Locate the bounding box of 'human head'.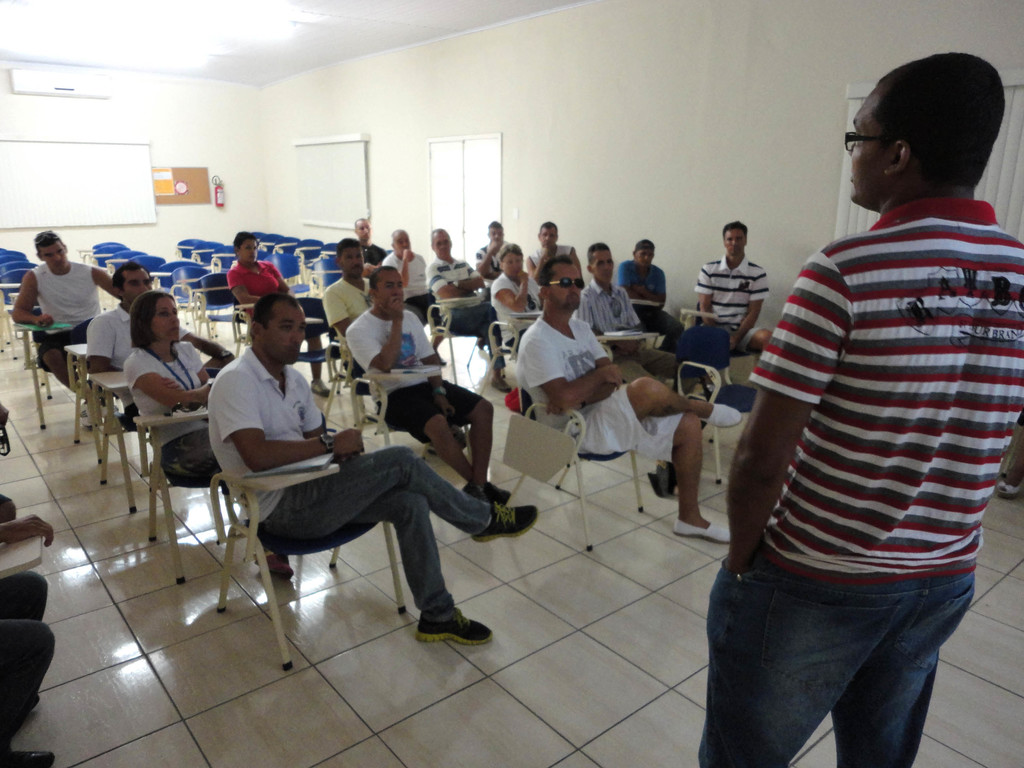
Bounding box: x1=499, y1=241, x2=525, y2=278.
